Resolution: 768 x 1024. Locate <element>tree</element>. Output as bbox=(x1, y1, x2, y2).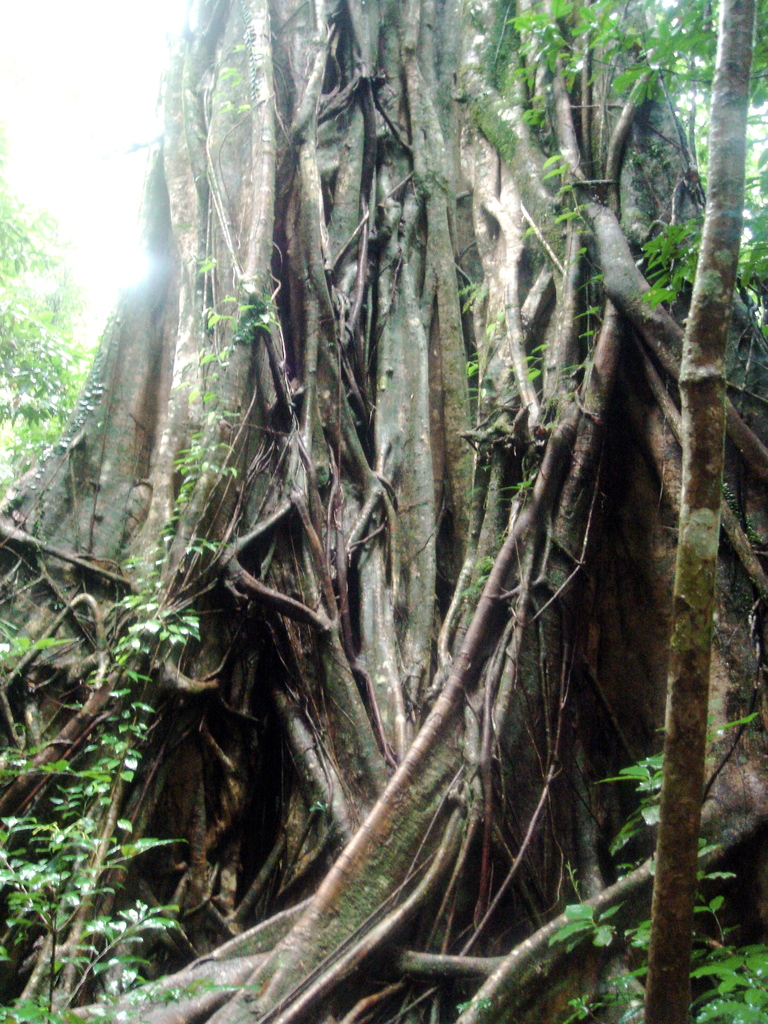
bbox=(0, 121, 98, 516).
